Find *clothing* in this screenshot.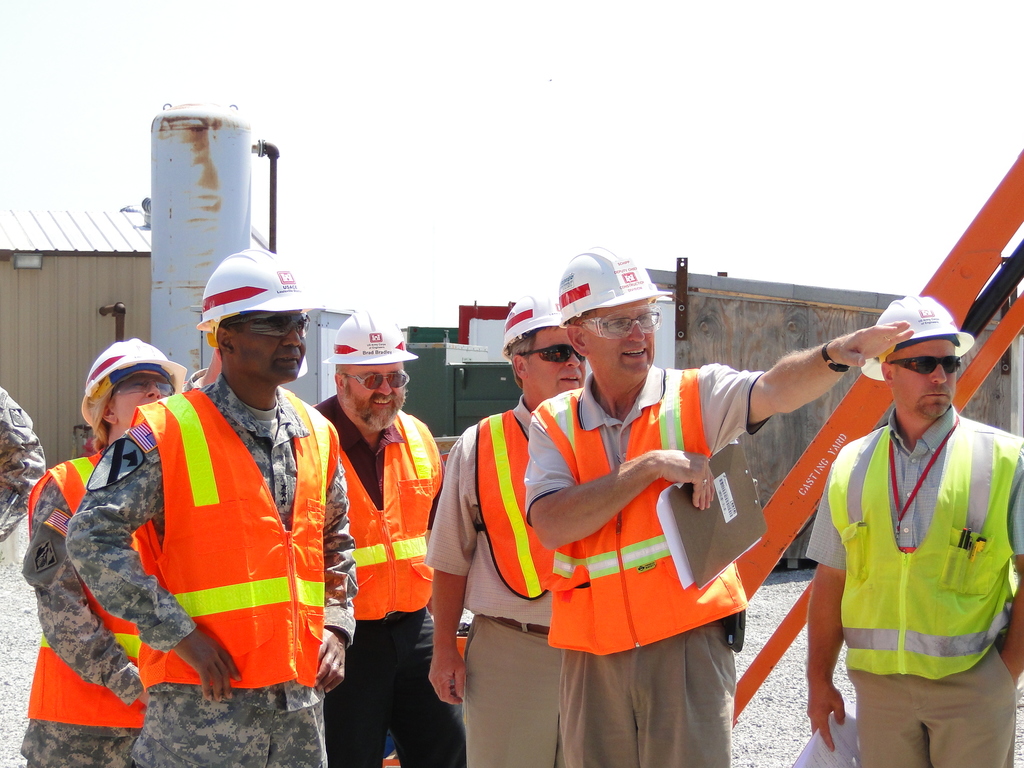
The bounding box for *clothing* is {"x1": 20, "y1": 442, "x2": 141, "y2": 767}.
